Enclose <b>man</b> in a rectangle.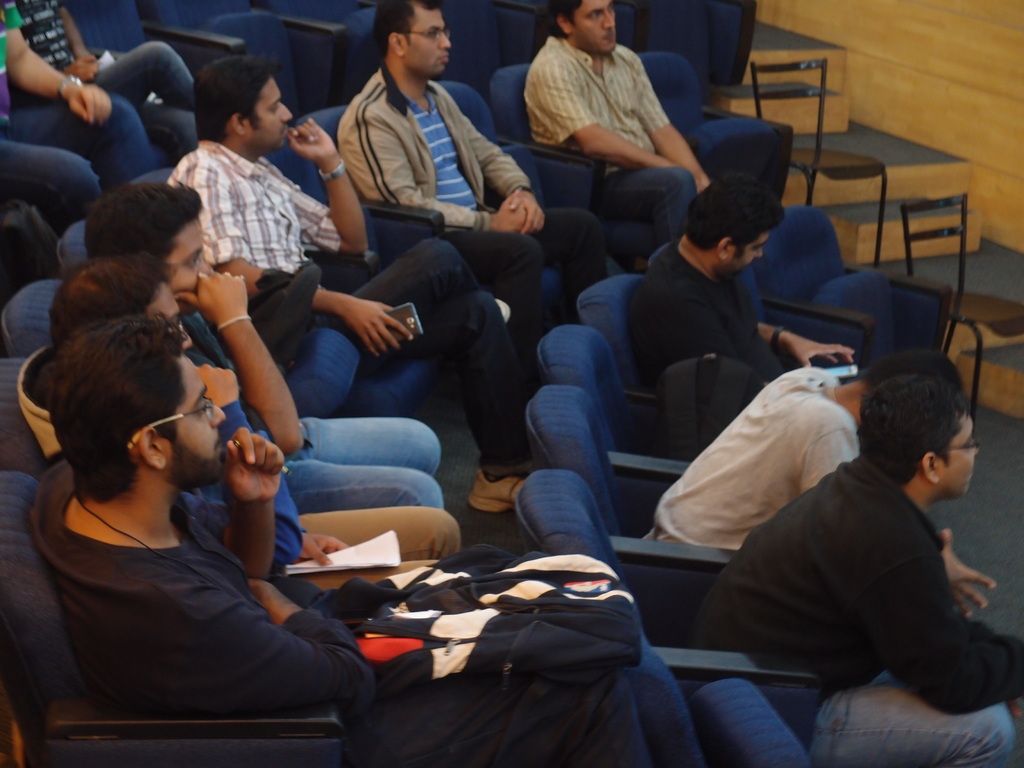
BBox(36, 314, 670, 767).
